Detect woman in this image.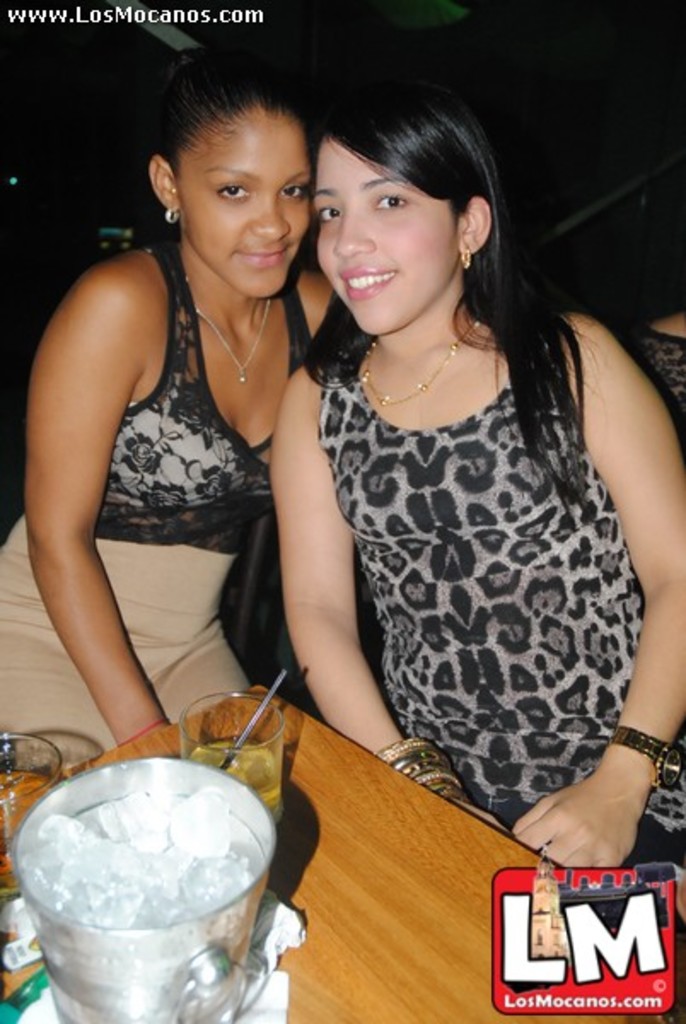
Detection: 218 60 667 891.
